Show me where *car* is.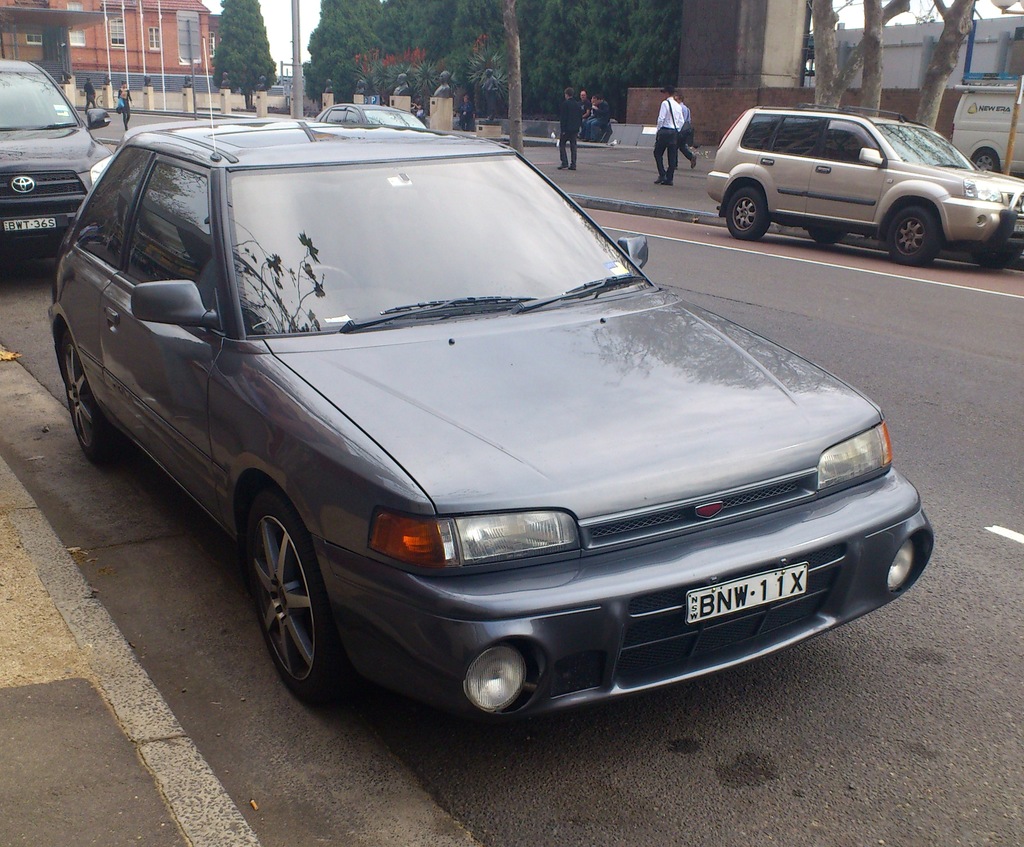
*car* is at 0, 52, 111, 244.
